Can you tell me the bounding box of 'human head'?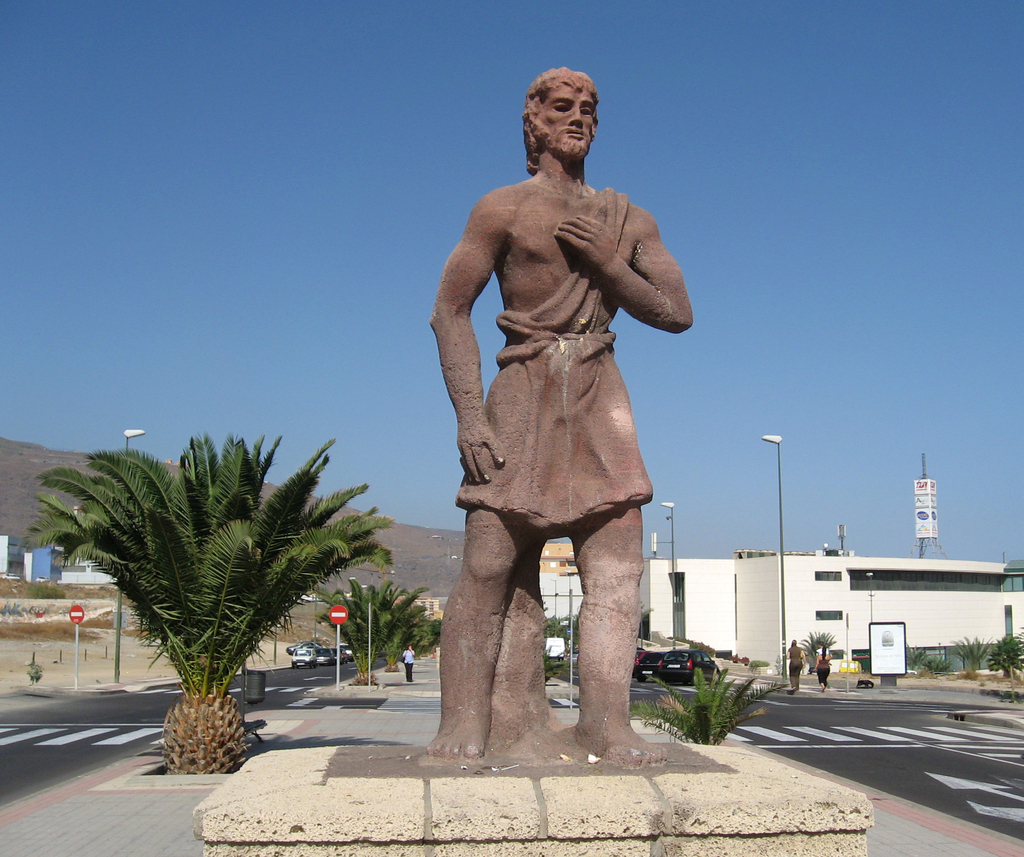
{"x1": 499, "y1": 72, "x2": 603, "y2": 173}.
